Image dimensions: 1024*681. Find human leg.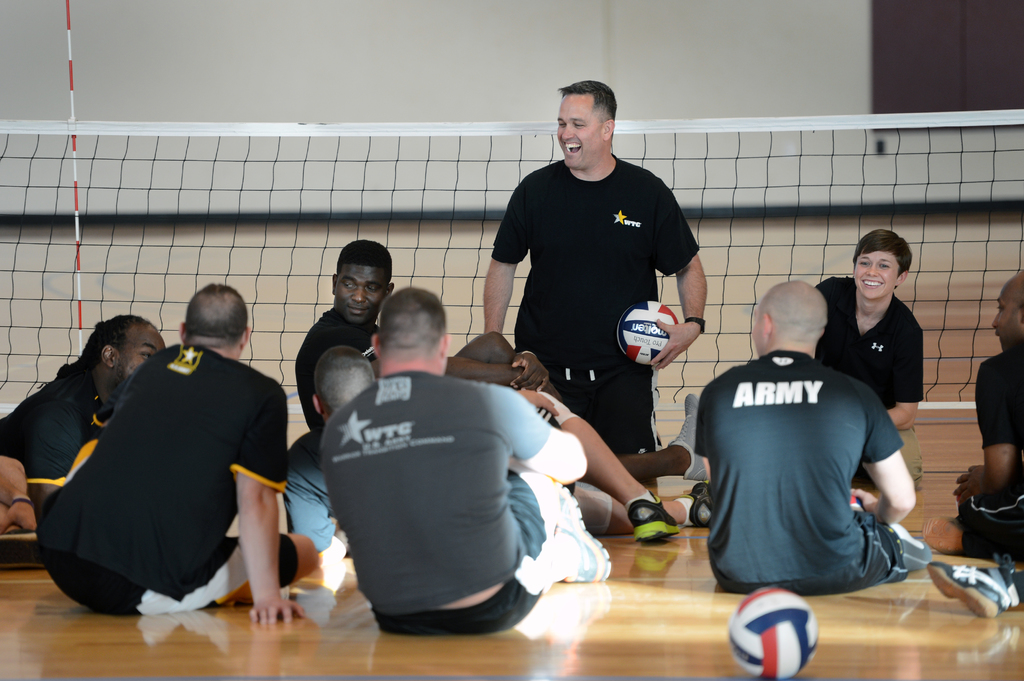
618 387 699 483.
